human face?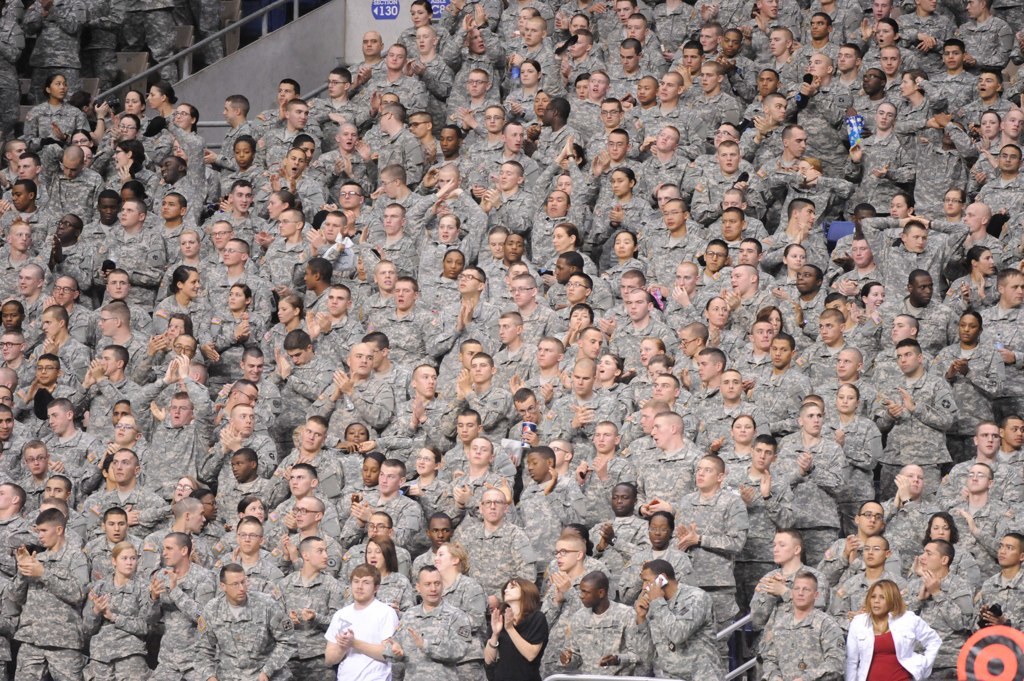
718:369:743:401
